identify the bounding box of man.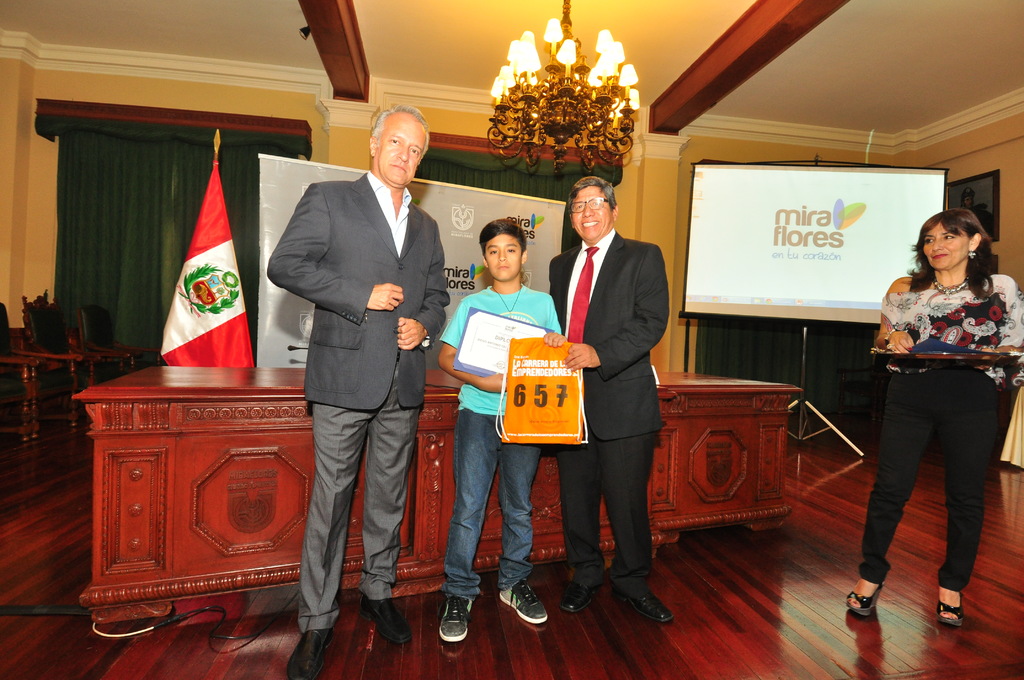
BBox(260, 104, 449, 628).
